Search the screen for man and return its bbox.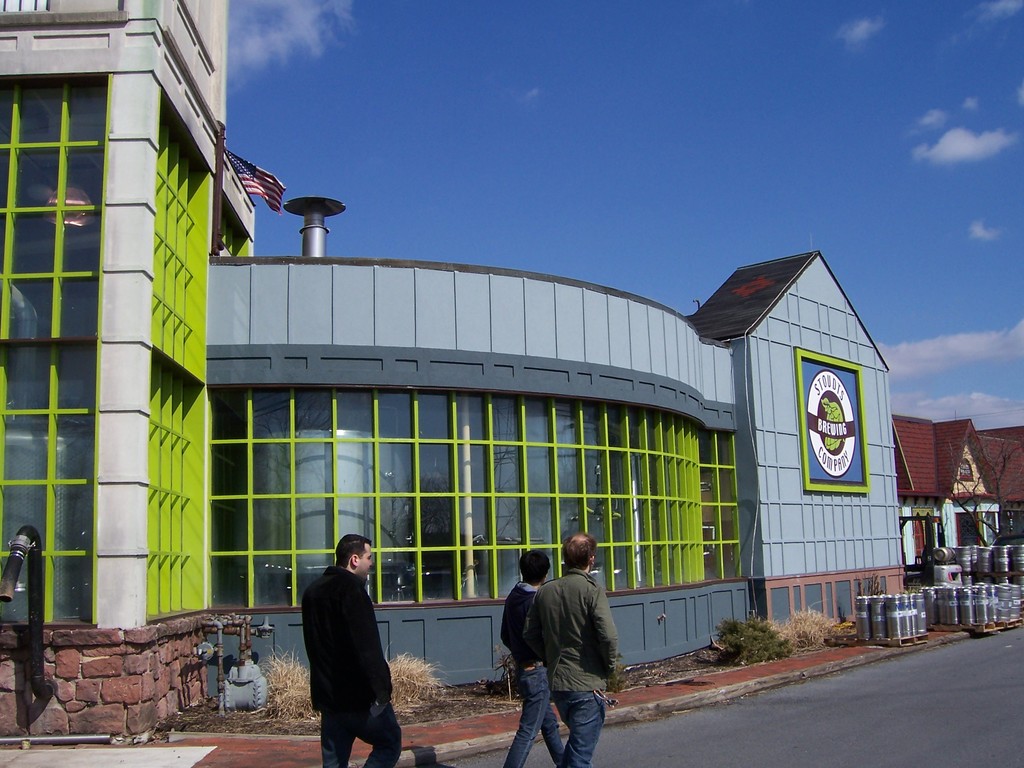
Found: detection(299, 532, 404, 767).
